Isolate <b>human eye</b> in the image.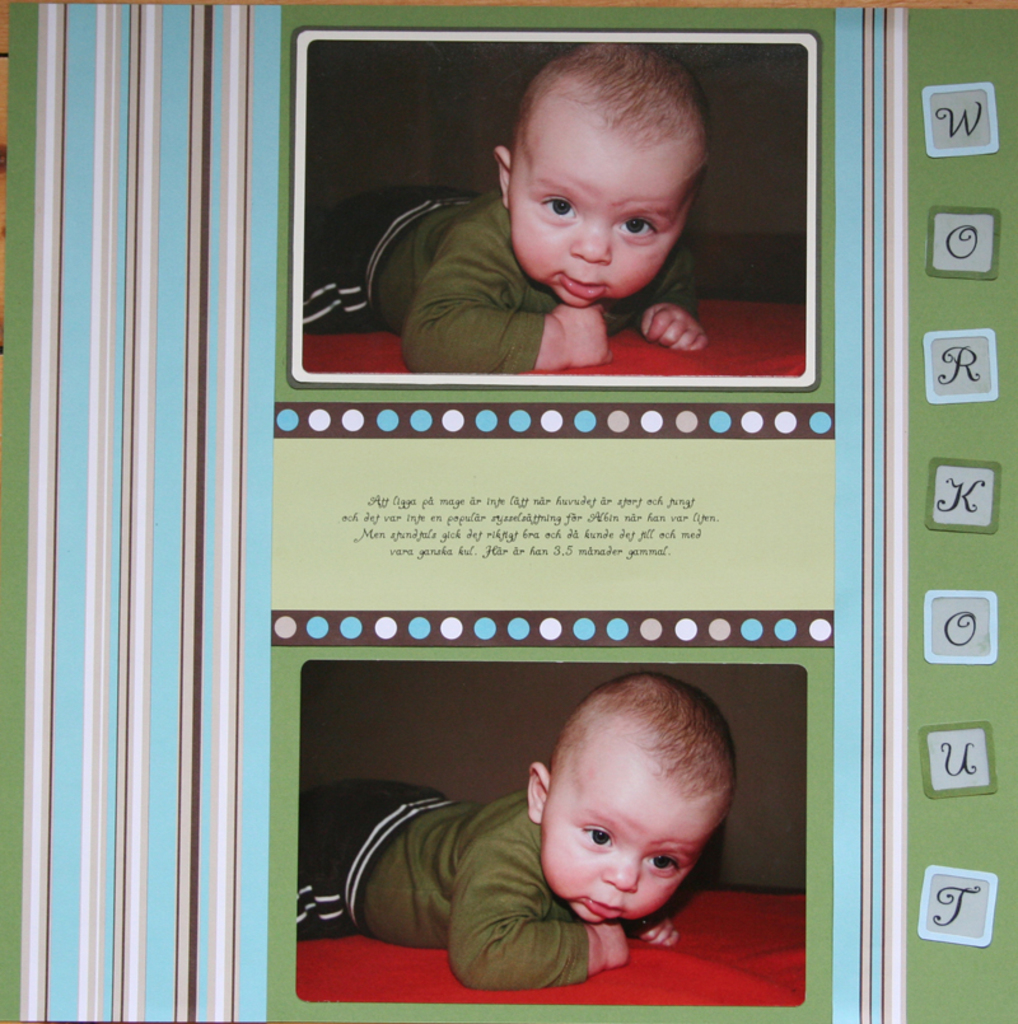
Isolated region: {"left": 644, "top": 854, "right": 681, "bottom": 875}.
